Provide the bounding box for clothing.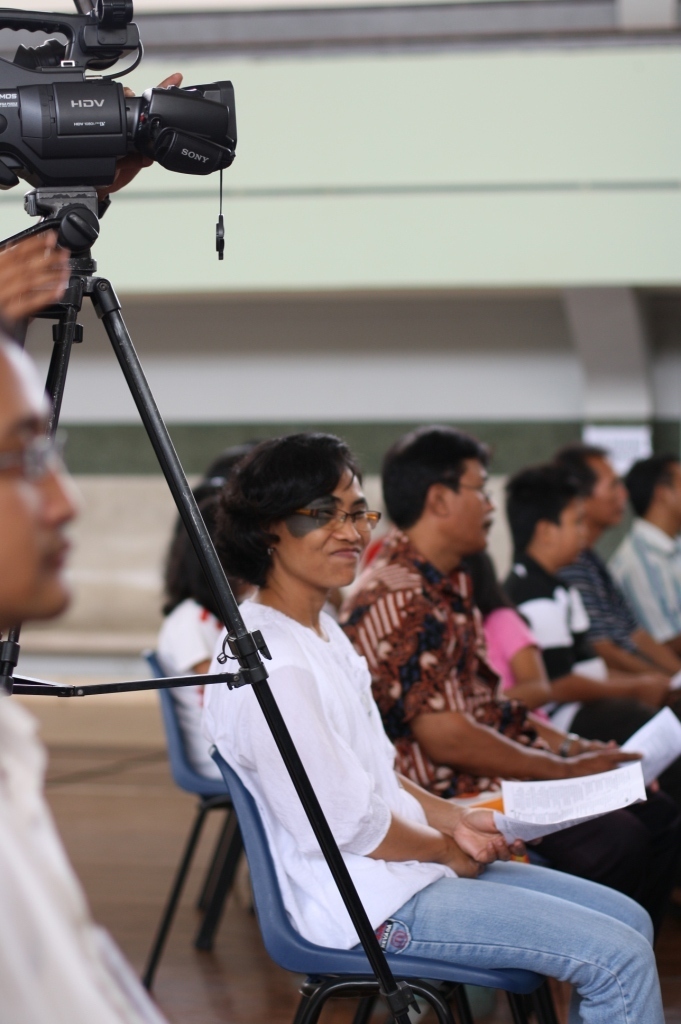
locate(561, 545, 647, 662).
